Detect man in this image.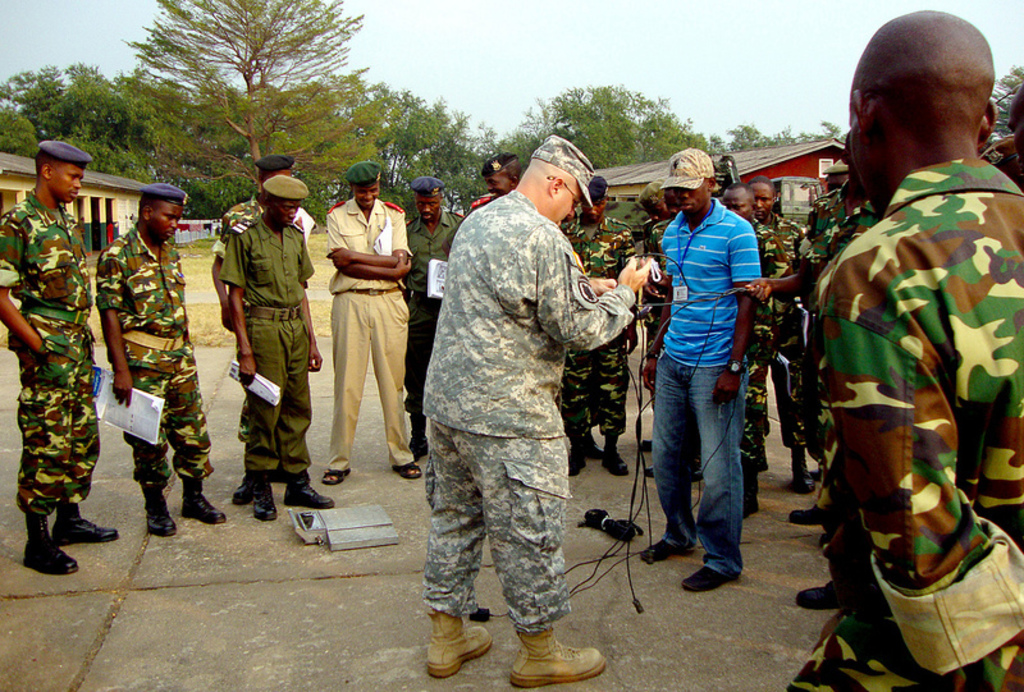
Detection: BBox(750, 180, 806, 500).
